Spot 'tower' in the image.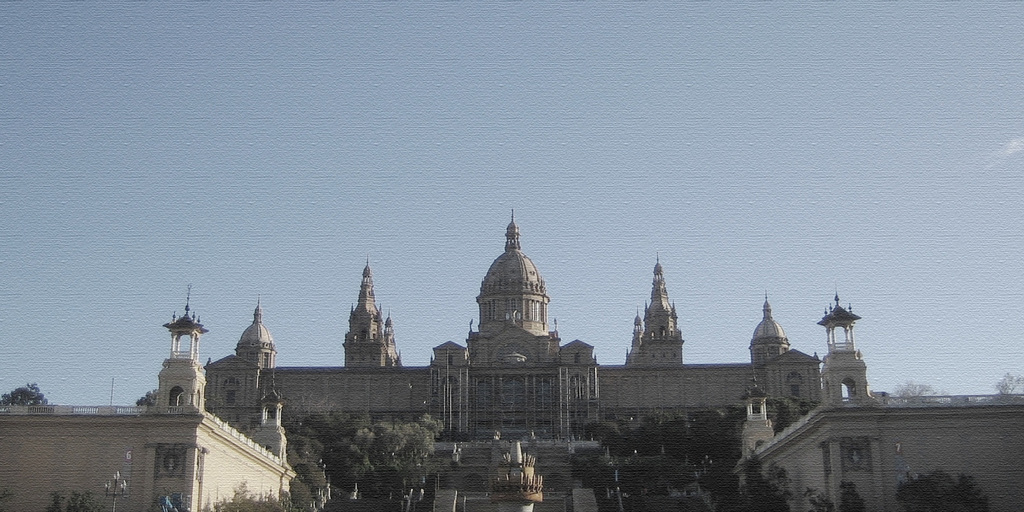
'tower' found at (236, 300, 274, 361).
